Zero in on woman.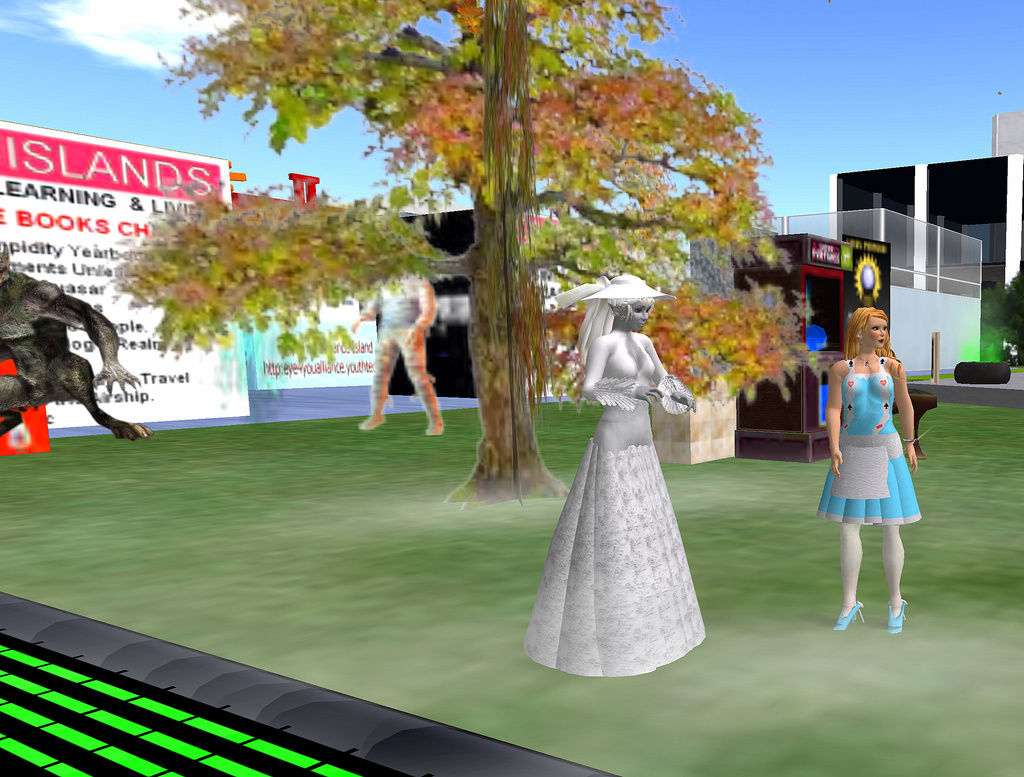
Zeroed in: (816,306,920,639).
